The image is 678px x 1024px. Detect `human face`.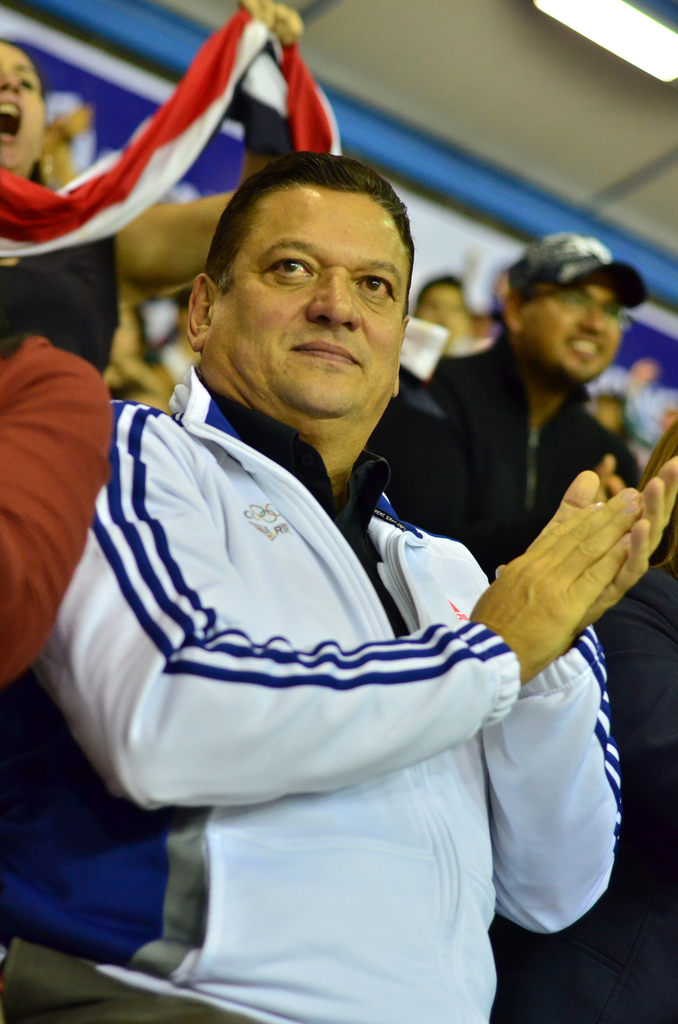
Detection: [left=0, top=41, right=48, bottom=172].
